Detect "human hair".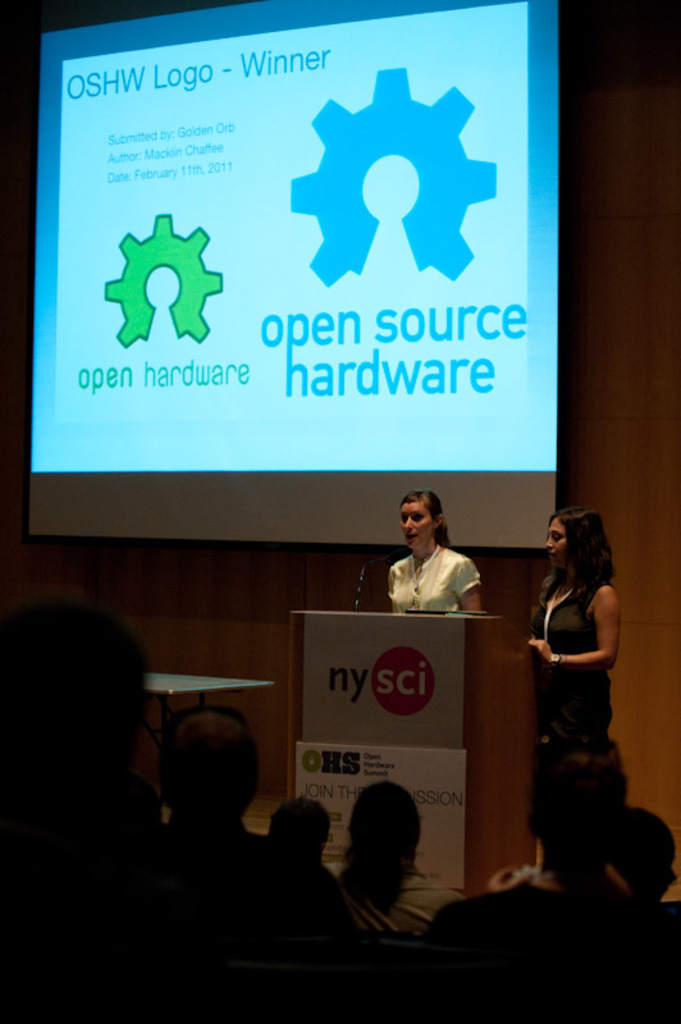
Detected at (156,728,257,833).
